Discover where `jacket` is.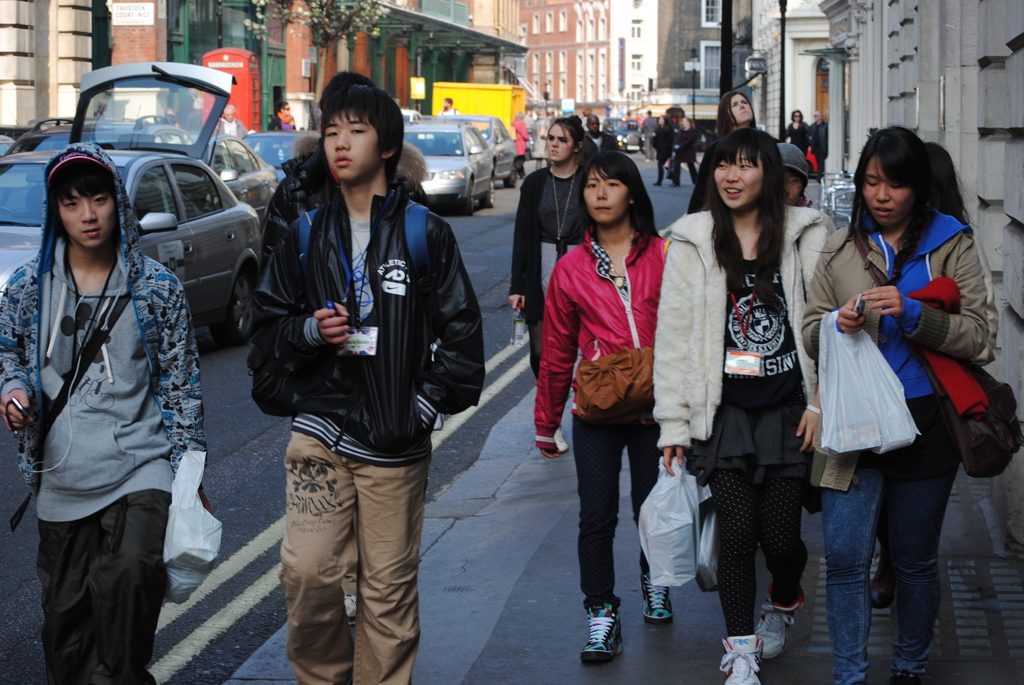
Discovered at {"x1": 252, "y1": 140, "x2": 428, "y2": 254}.
